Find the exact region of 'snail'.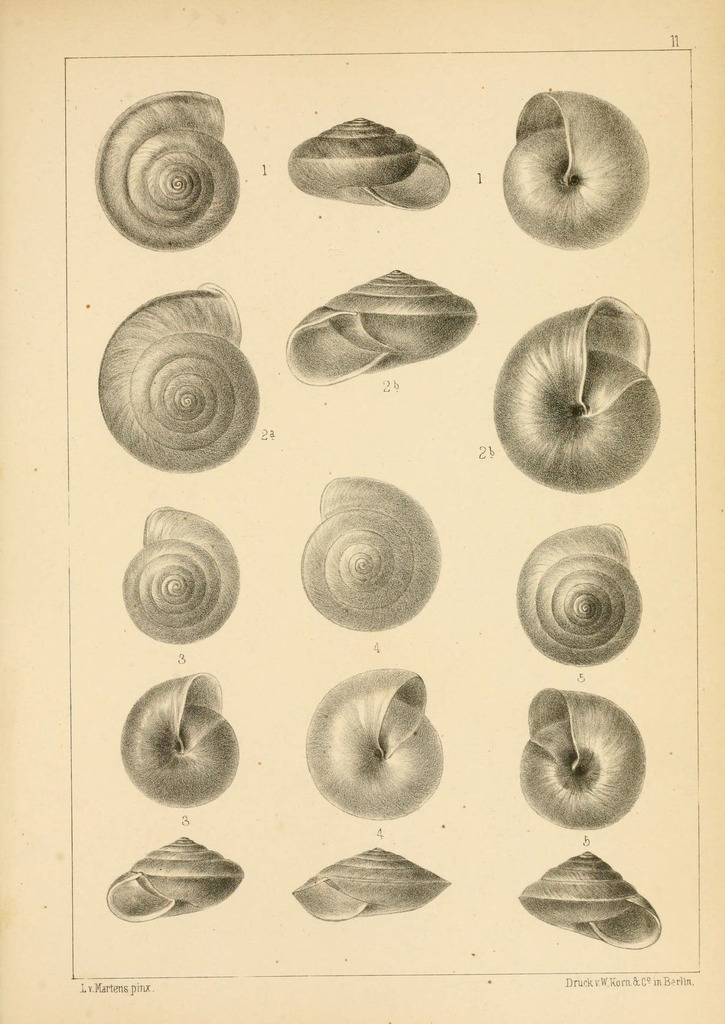
Exact region: l=295, t=842, r=453, b=922.
